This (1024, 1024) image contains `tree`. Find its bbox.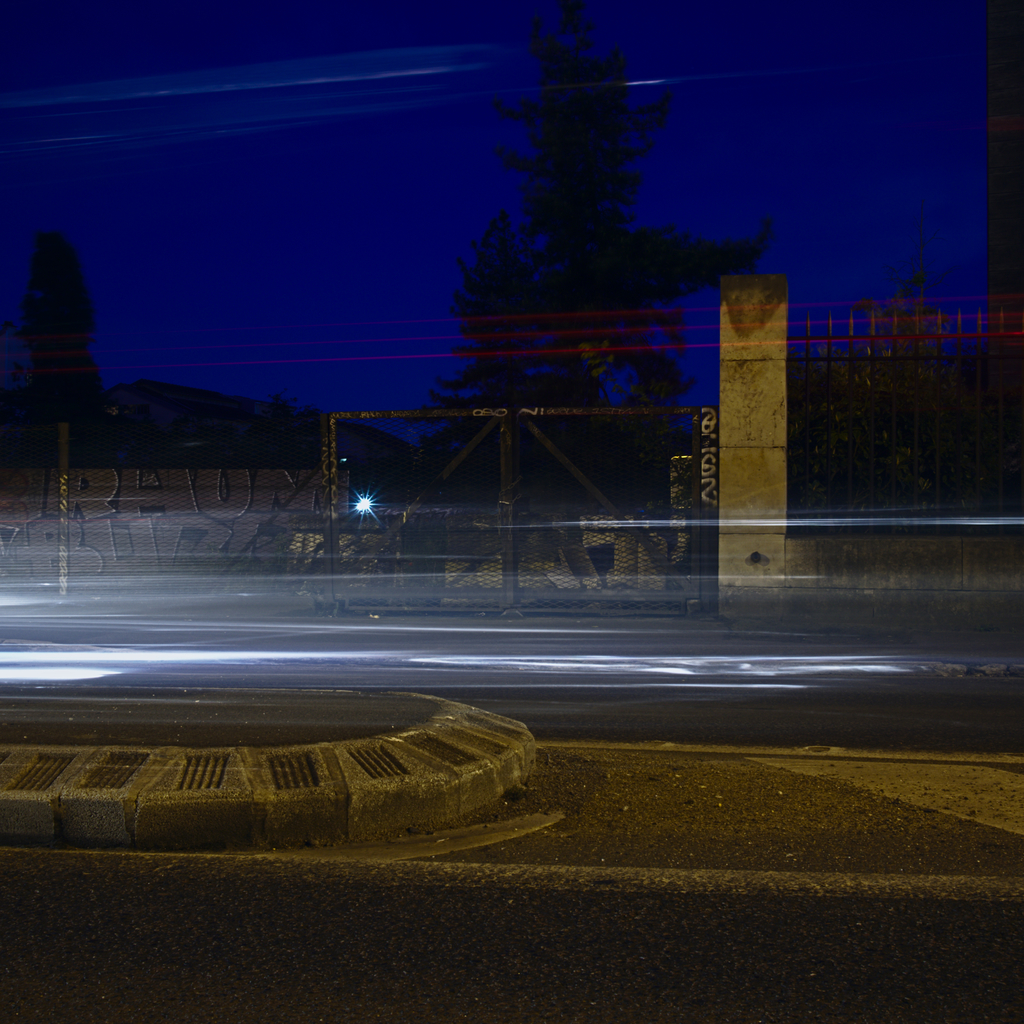
(left=6, top=211, right=135, bottom=492).
